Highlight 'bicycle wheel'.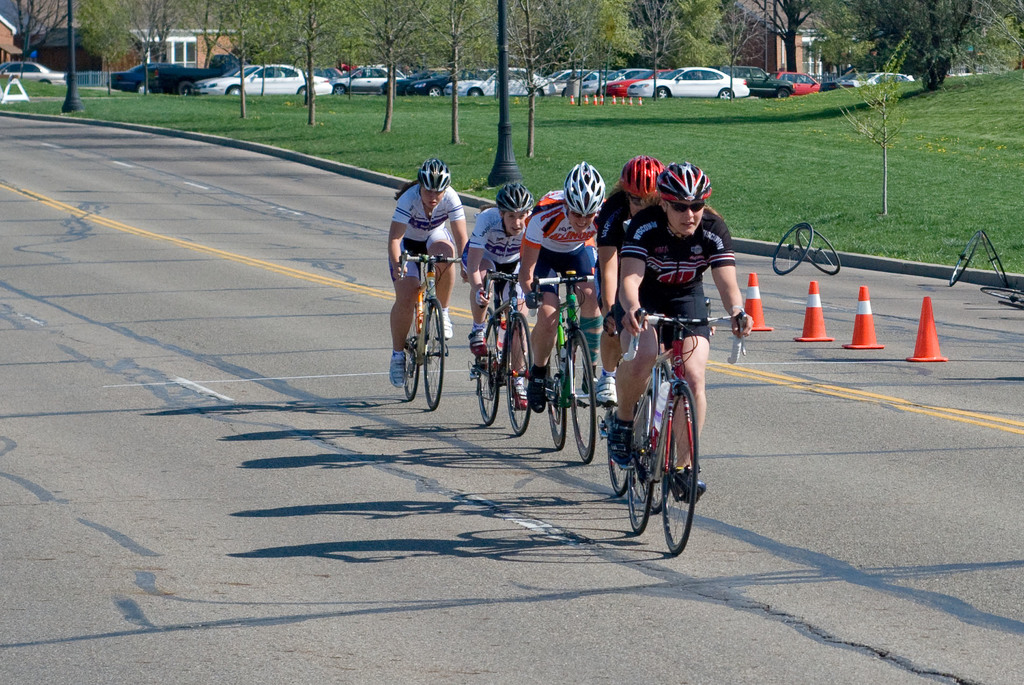
Highlighted region: crop(472, 312, 501, 430).
